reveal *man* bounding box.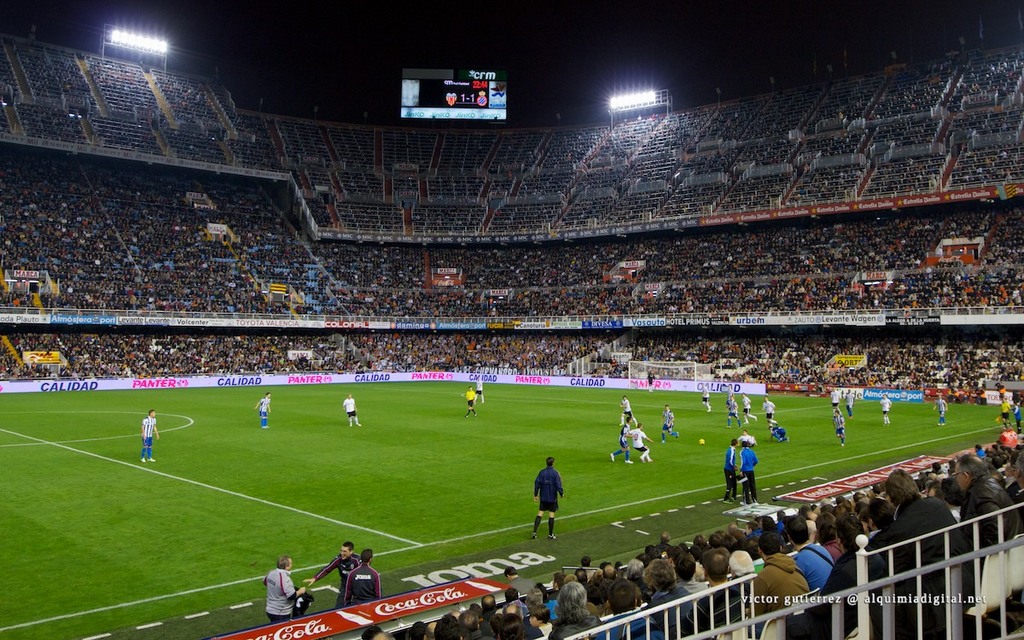
Revealed: BBox(611, 418, 634, 464).
